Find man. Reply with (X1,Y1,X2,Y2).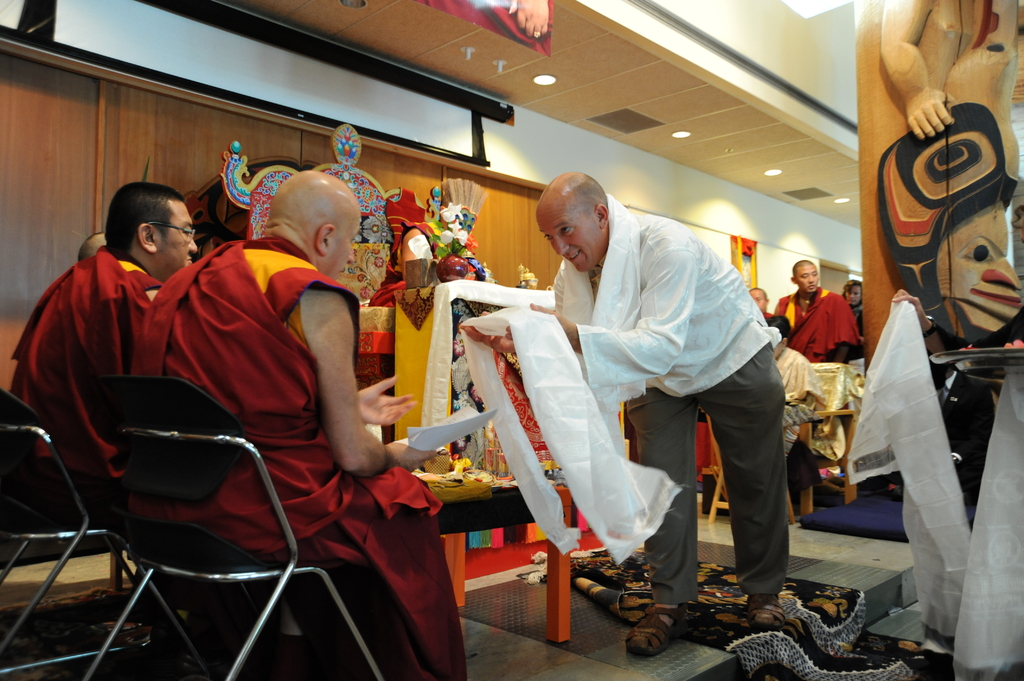
(130,170,473,680).
